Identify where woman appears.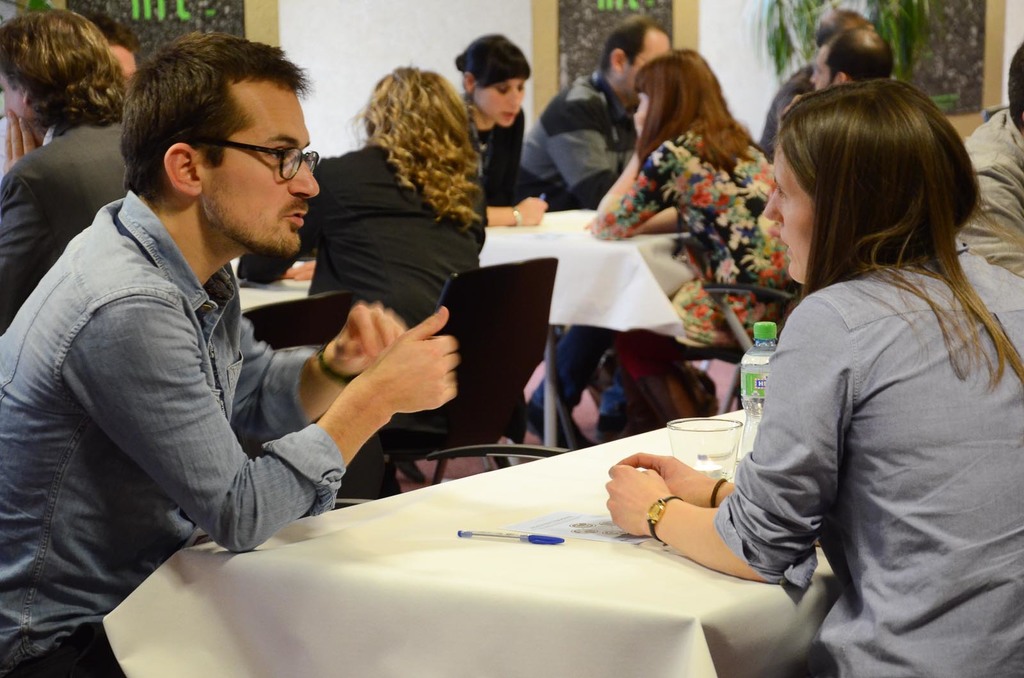
Appears at bbox=[499, 45, 796, 472].
